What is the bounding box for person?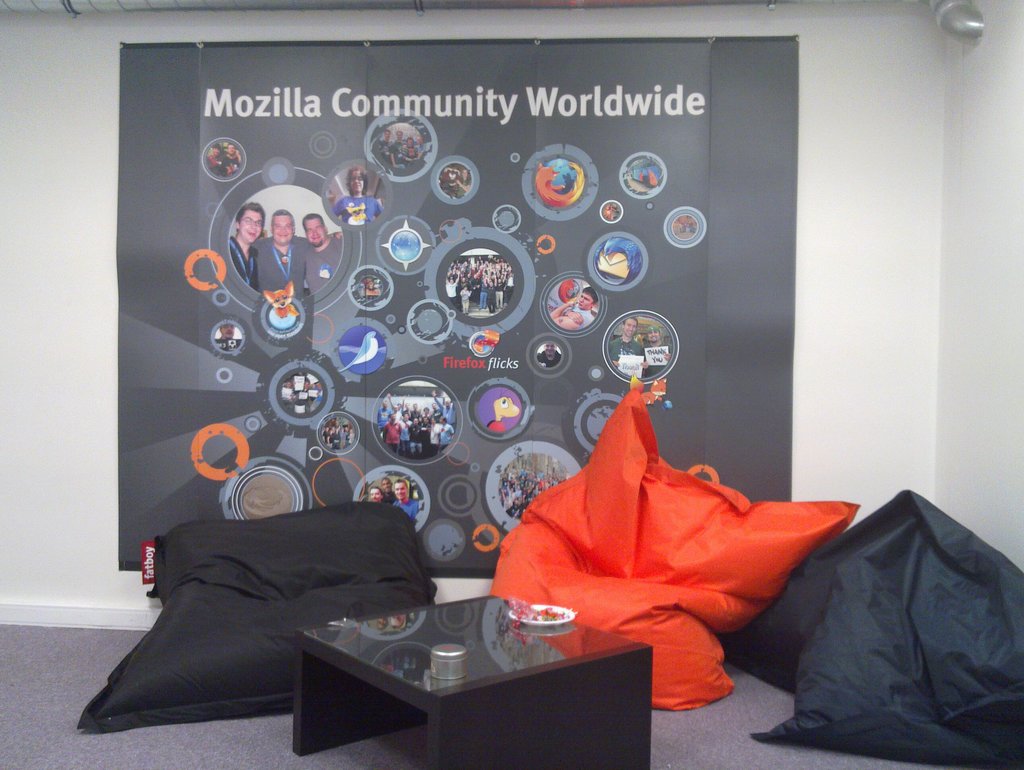
<region>204, 141, 244, 177</region>.
